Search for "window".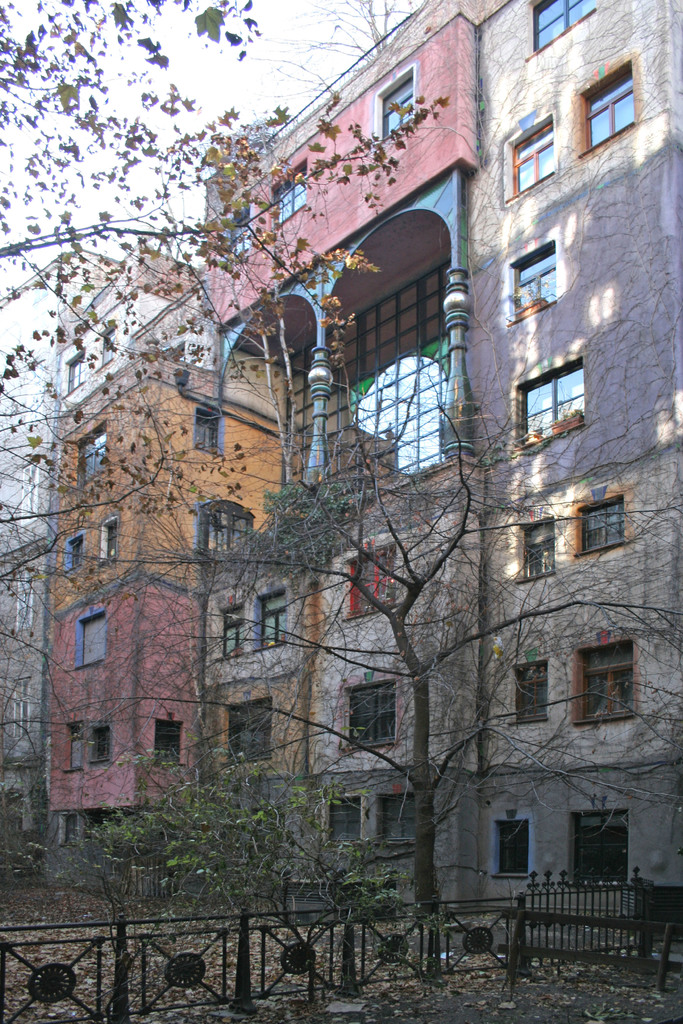
Found at pyautogui.locateOnScreen(64, 540, 85, 576).
